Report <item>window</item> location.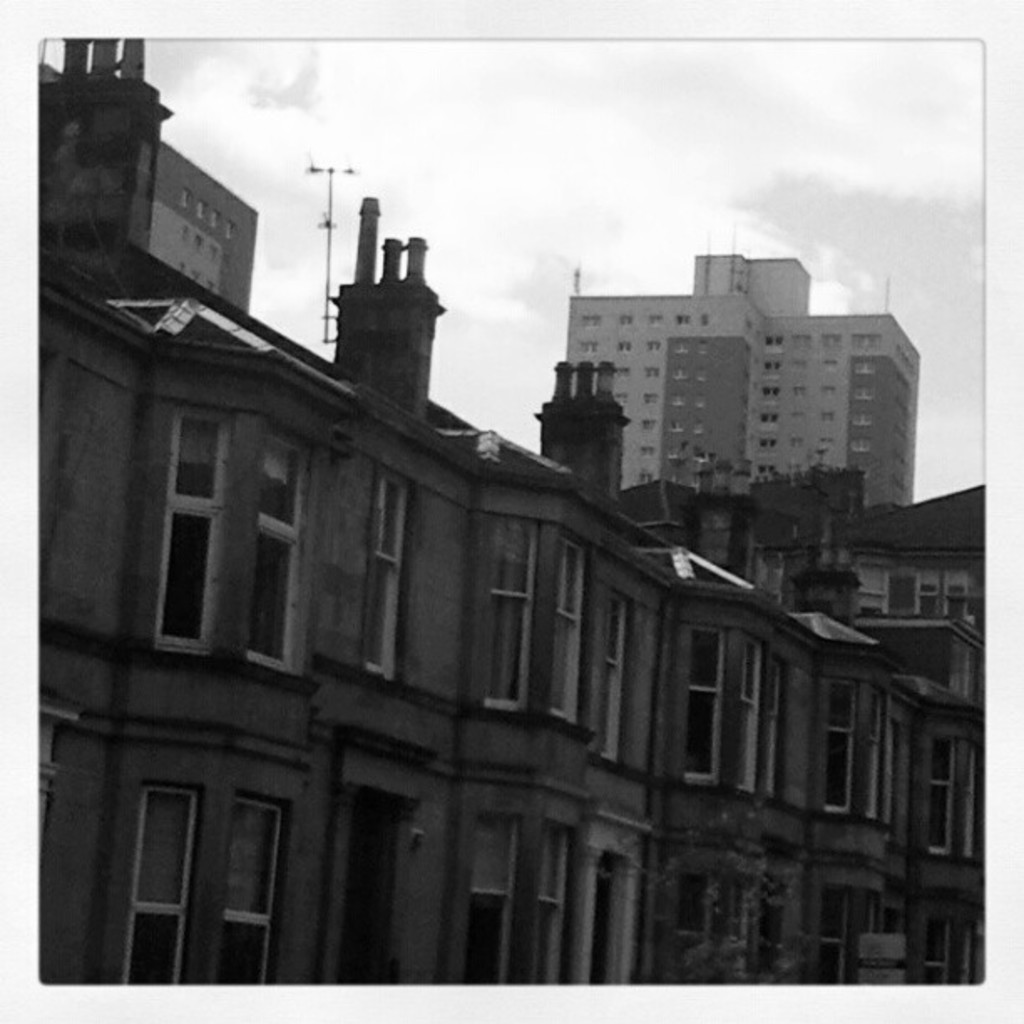
Report: (x1=793, y1=385, x2=806, y2=400).
